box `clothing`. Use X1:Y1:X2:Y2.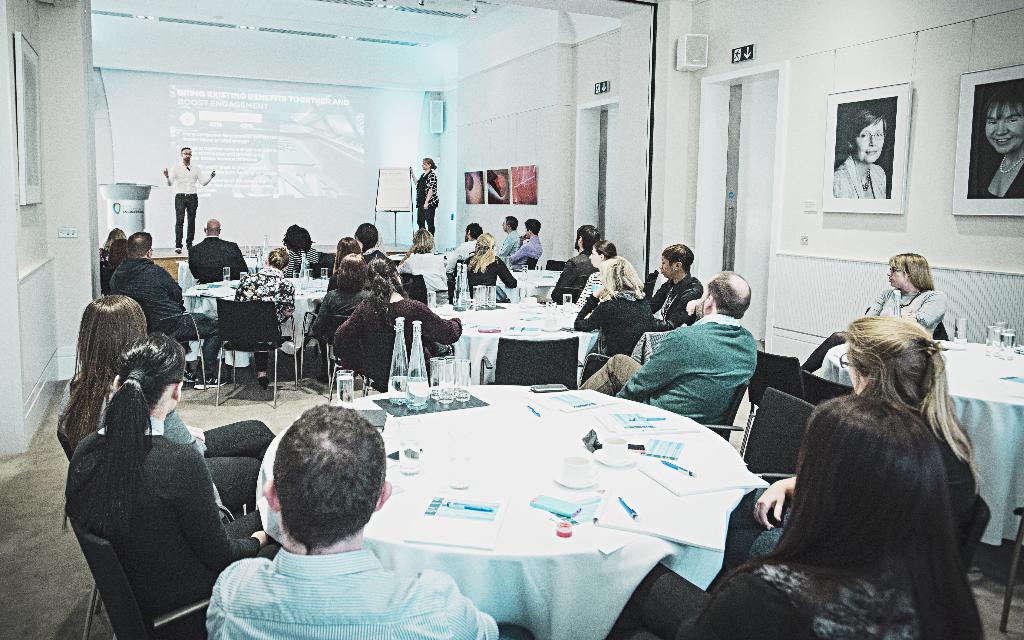
810:284:942:393.
